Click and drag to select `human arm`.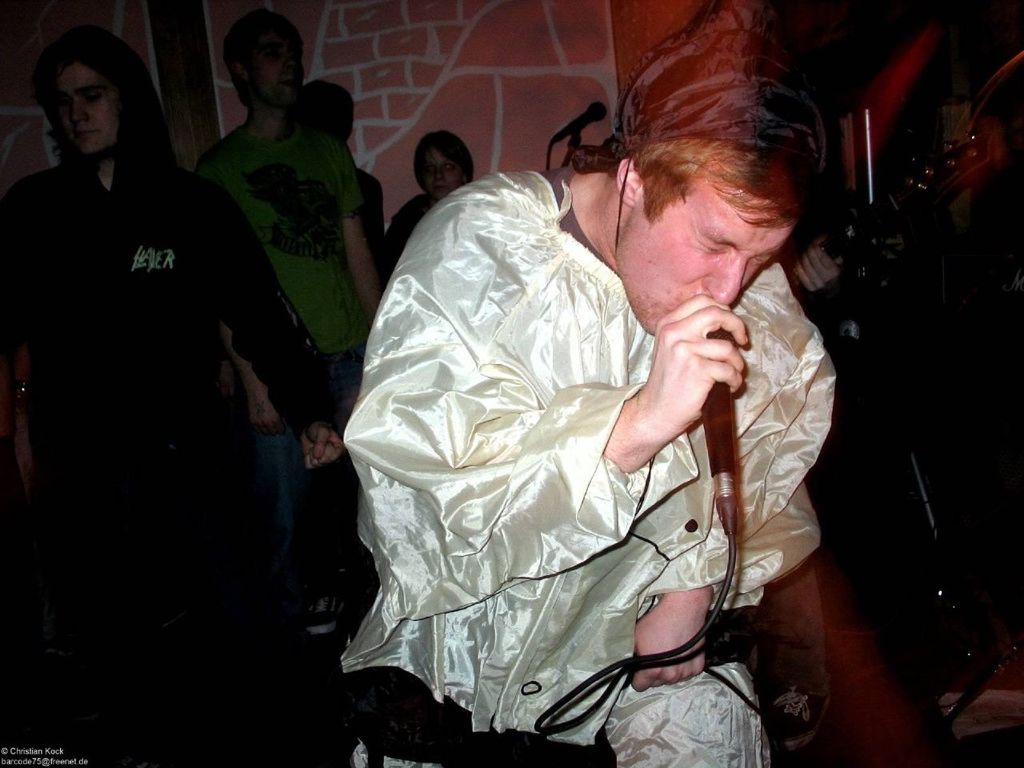
Selection: 13 349 29 486.
